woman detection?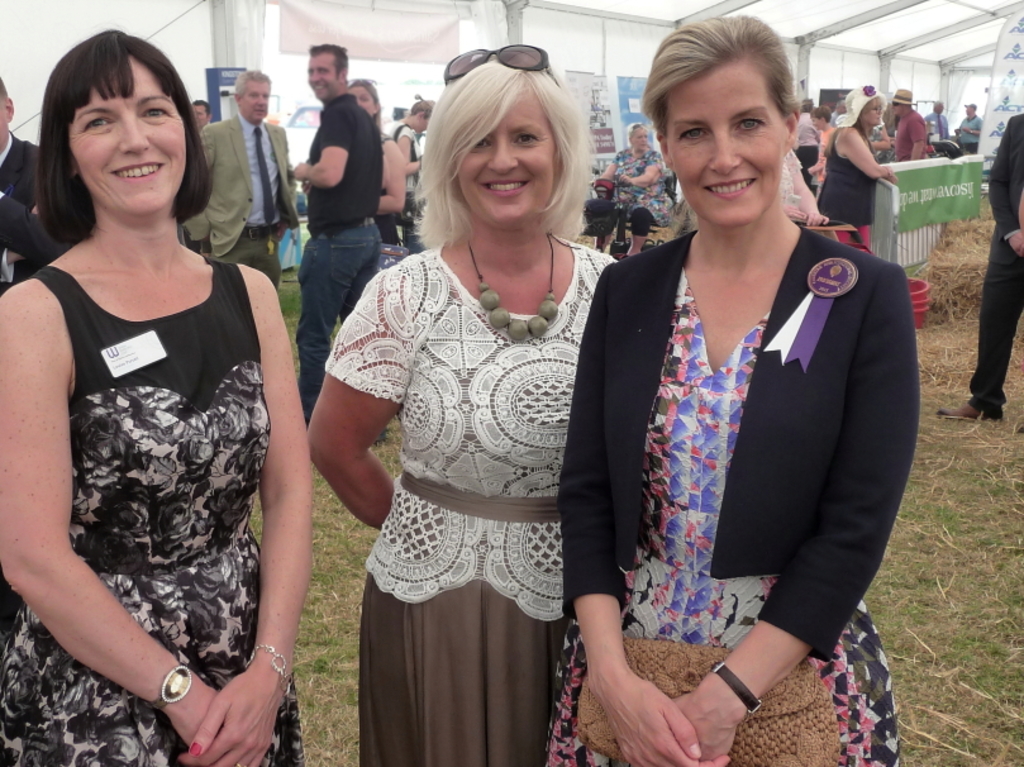
780/149/842/244
